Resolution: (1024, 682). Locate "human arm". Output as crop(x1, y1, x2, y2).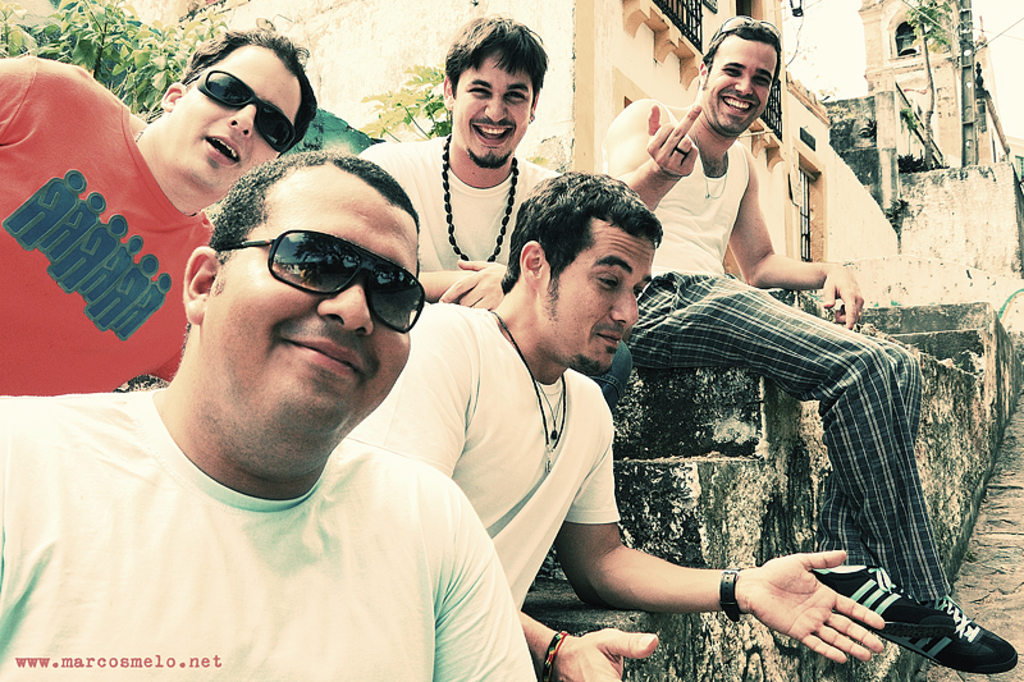
crop(527, 459, 892, 660).
